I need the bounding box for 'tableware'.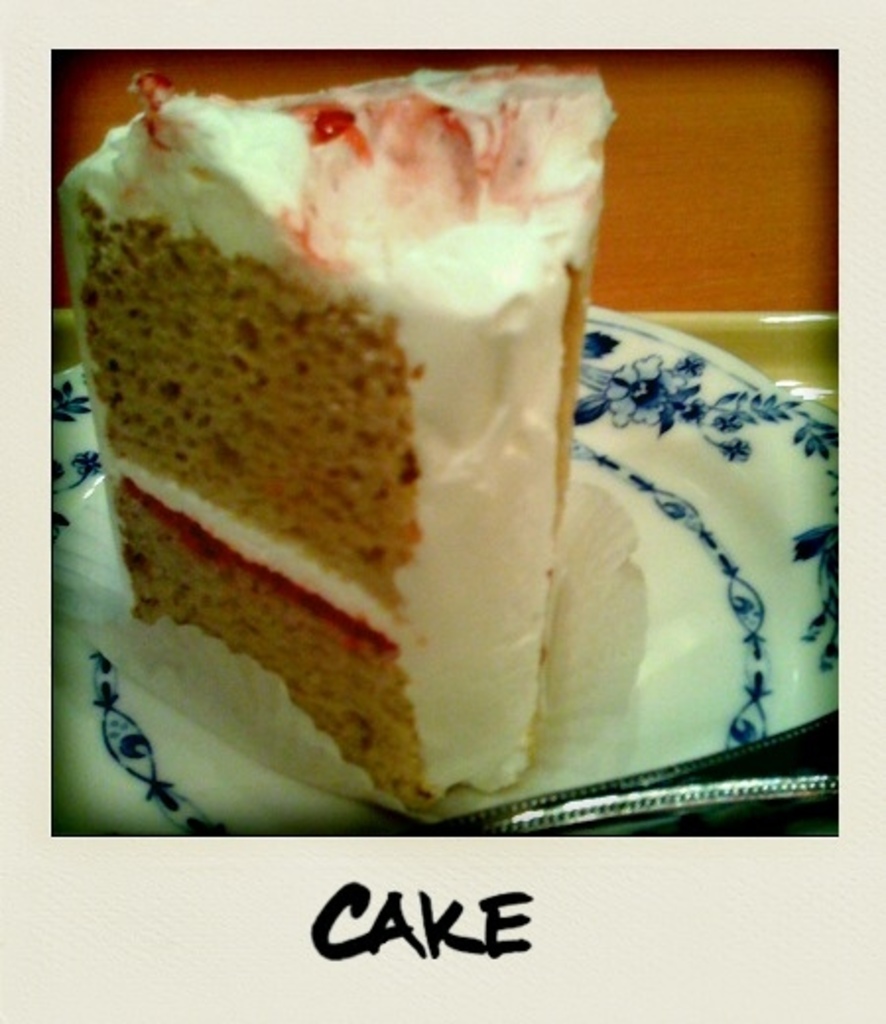
Here it is: crop(55, 299, 837, 835).
